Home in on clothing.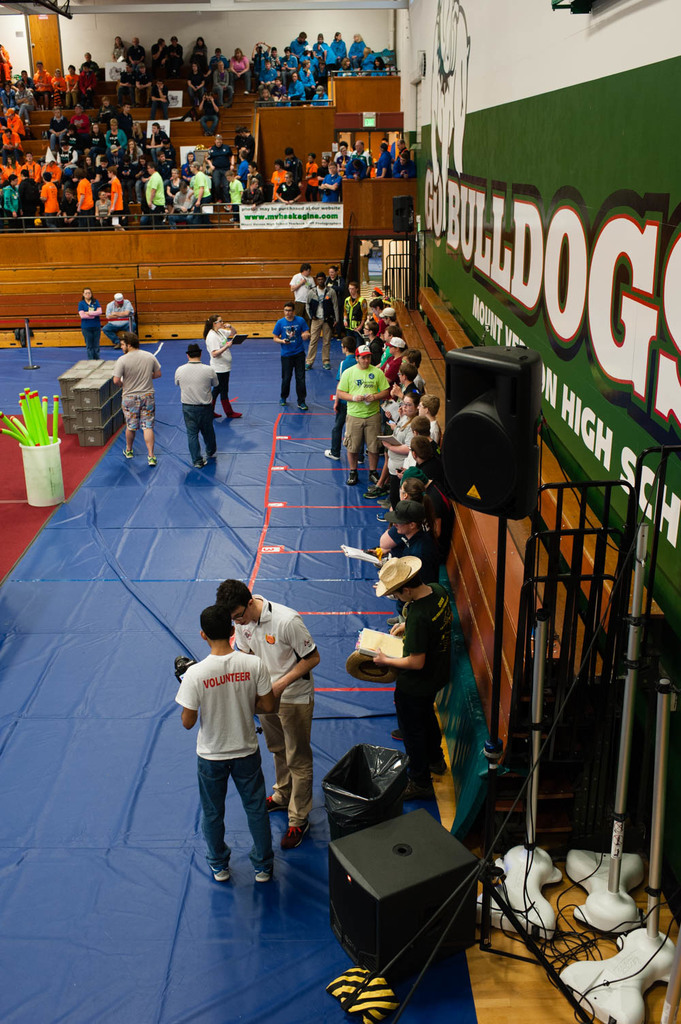
Homed in at 116:339:159:428.
